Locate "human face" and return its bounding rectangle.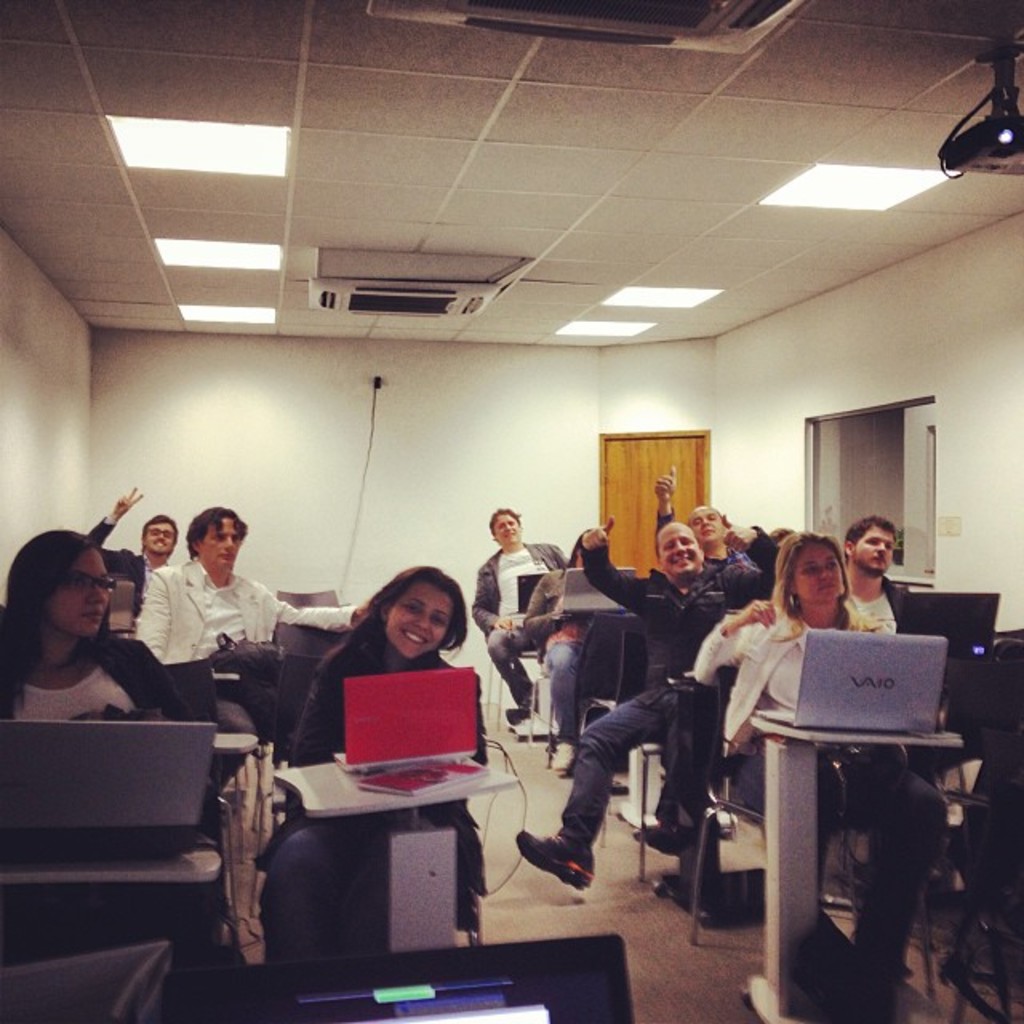
[45,542,115,635].
